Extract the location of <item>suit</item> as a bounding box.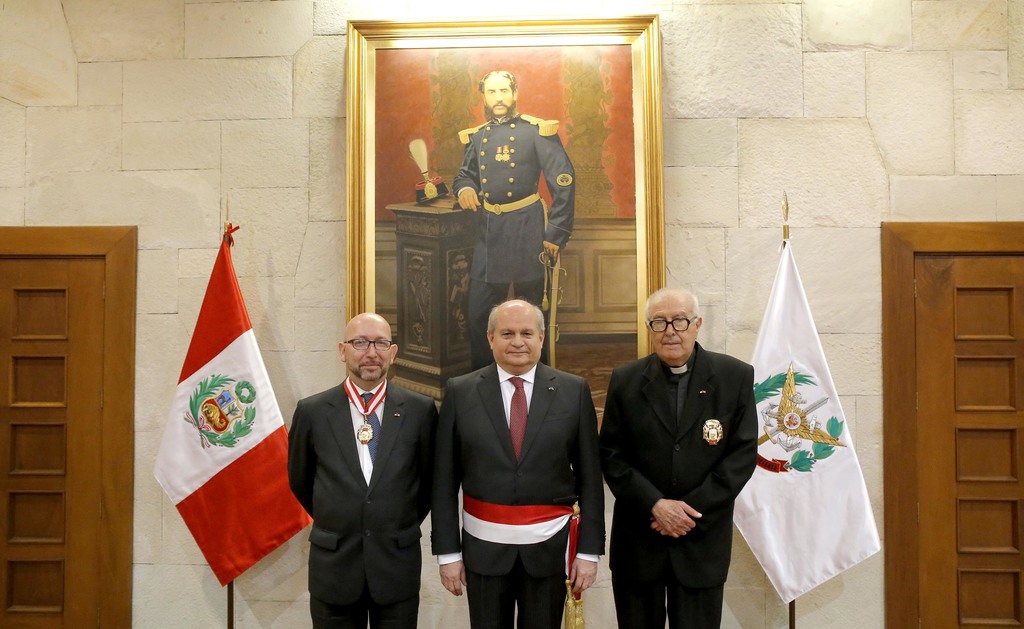
locate(288, 312, 439, 624).
